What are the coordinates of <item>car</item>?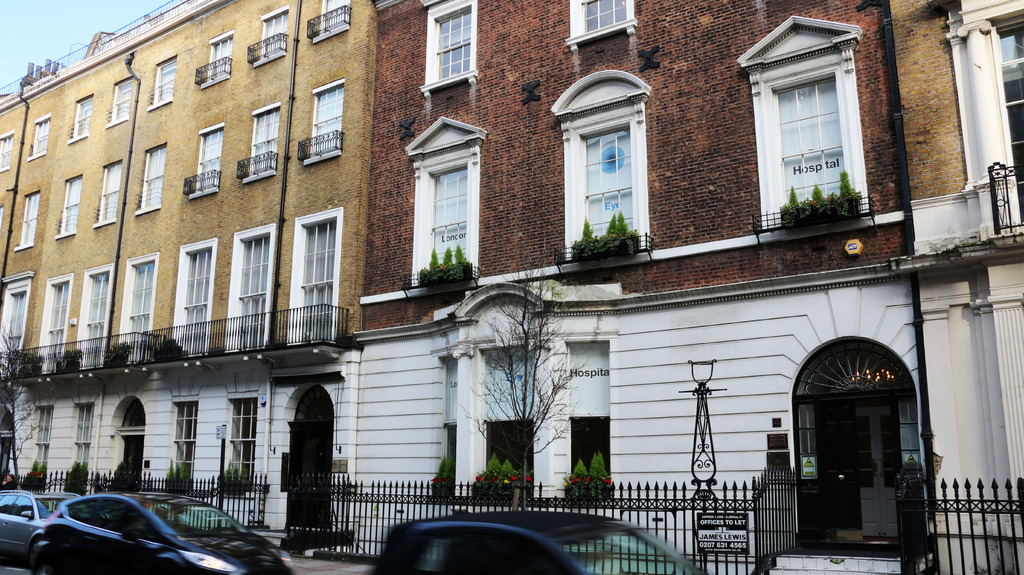
bbox(367, 509, 710, 574).
